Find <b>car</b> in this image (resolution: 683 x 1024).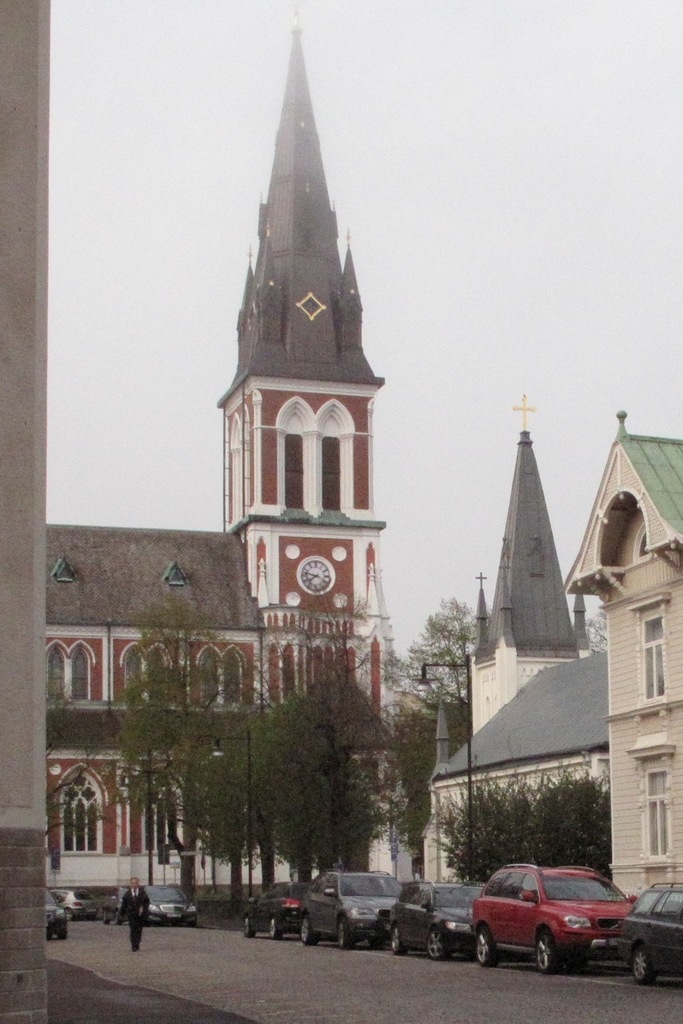
(44,885,71,935).
